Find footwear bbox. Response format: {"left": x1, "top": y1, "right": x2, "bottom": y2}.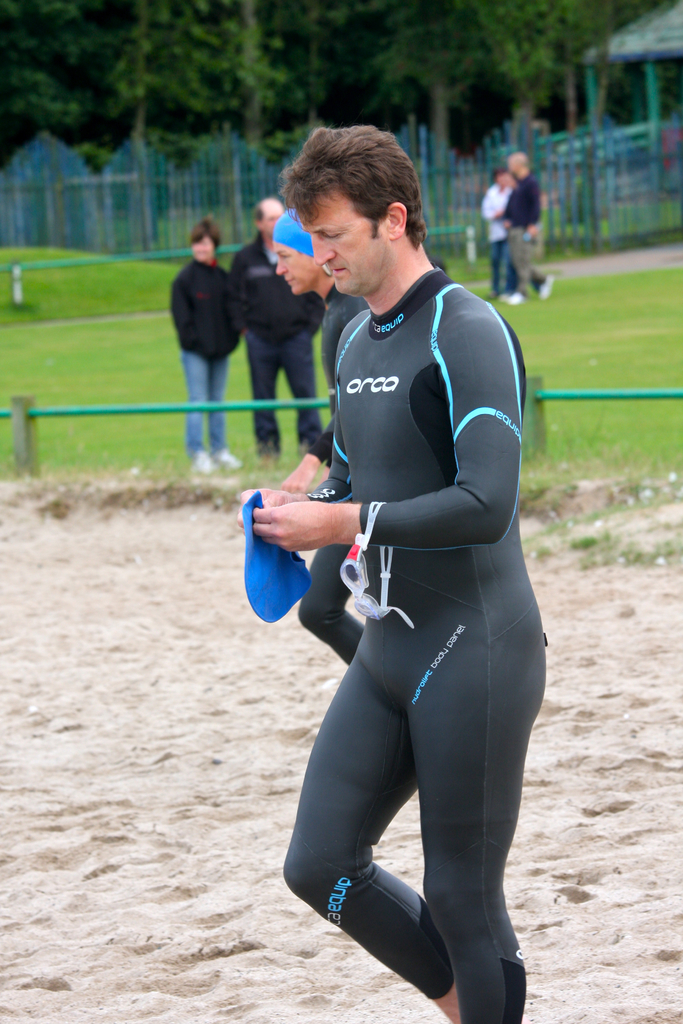
{"left": 535, "top": 276, "right": 549, "bottom": 300}.
